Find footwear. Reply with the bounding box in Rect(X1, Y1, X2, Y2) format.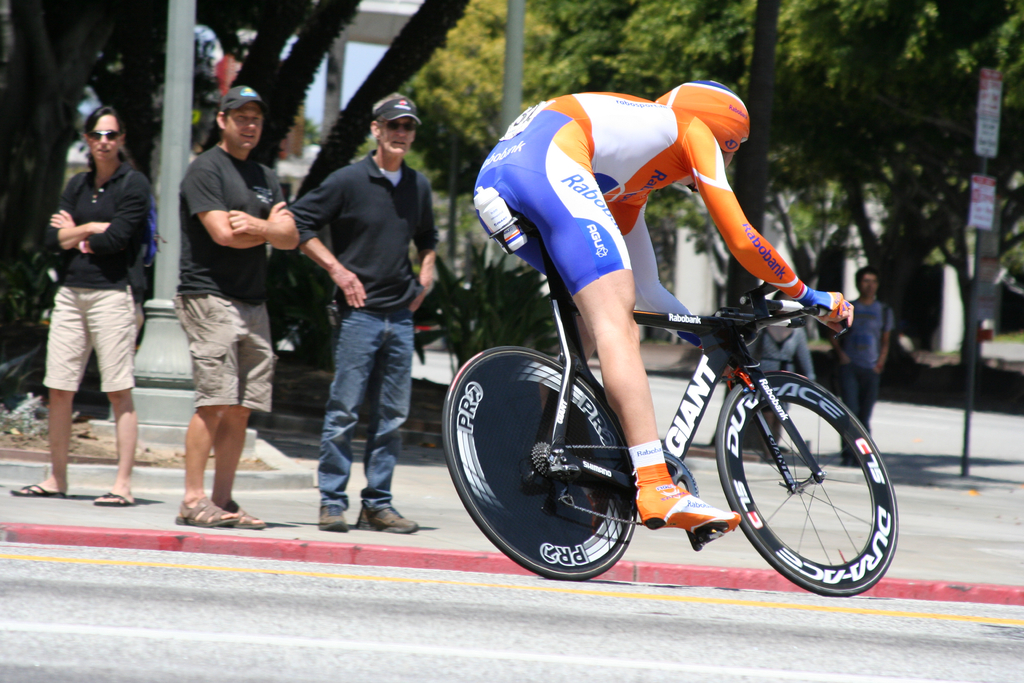
Rect(359, 506, 418, 533).
